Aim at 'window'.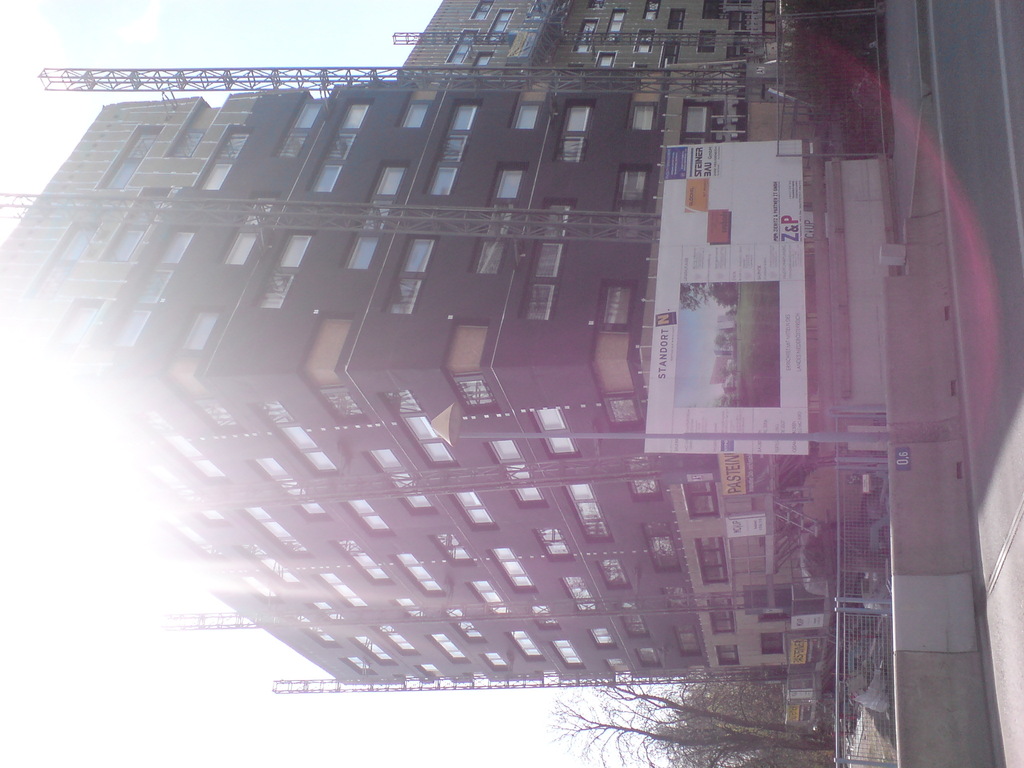
Aimed at left=279, top=426, right=341, bottom=476.
